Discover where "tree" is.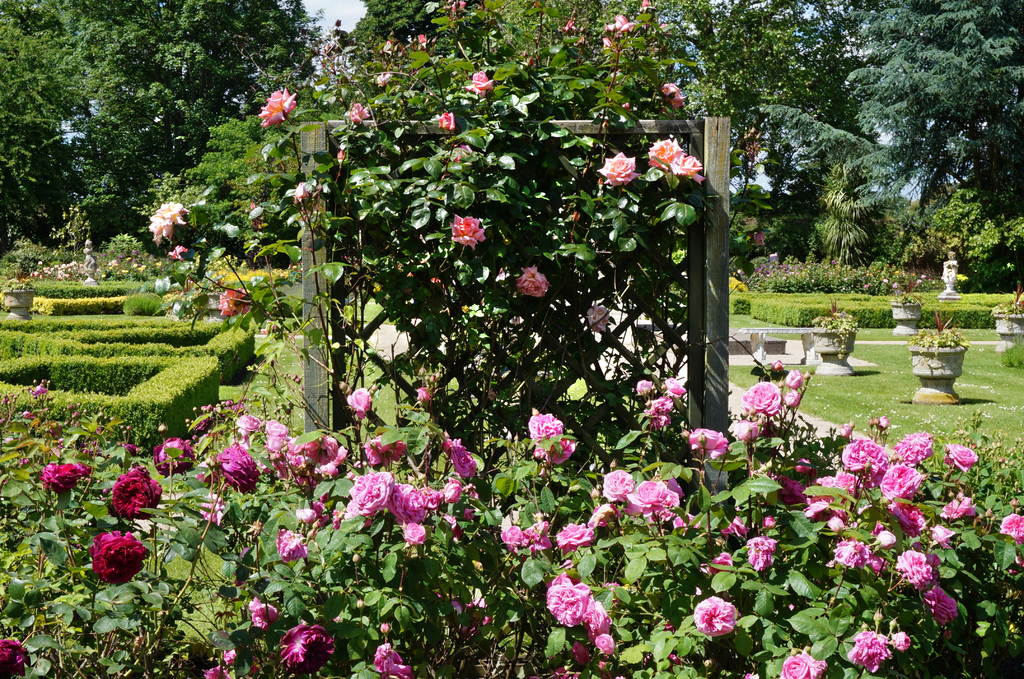
Discovered at {"x1": 346, "y1": 0, "x2": 528, "y2": 100}.
